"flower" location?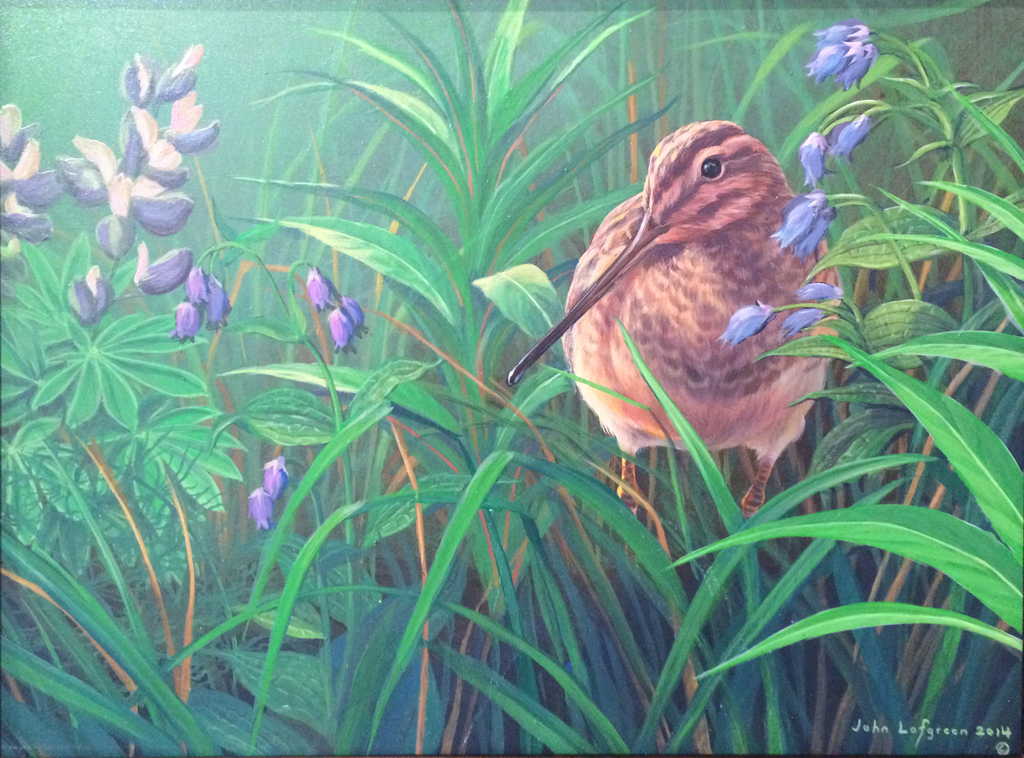
{"left": 796, "top": 131, "right": 829, "bottom": 184}
